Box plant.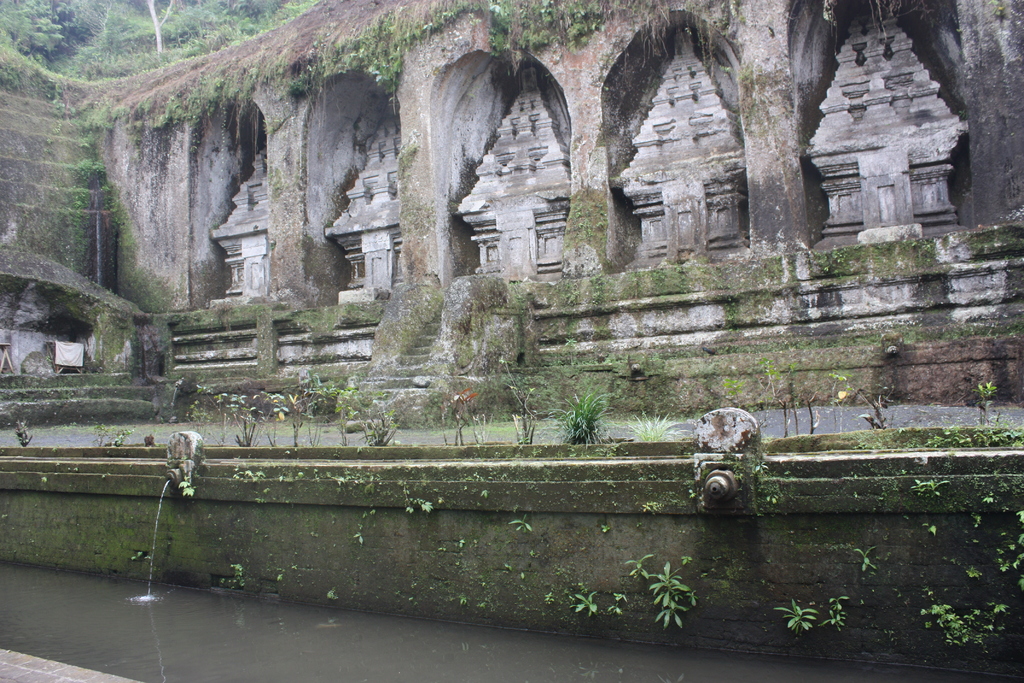
(x1=68, y1=122, x2=143, y2=257).
